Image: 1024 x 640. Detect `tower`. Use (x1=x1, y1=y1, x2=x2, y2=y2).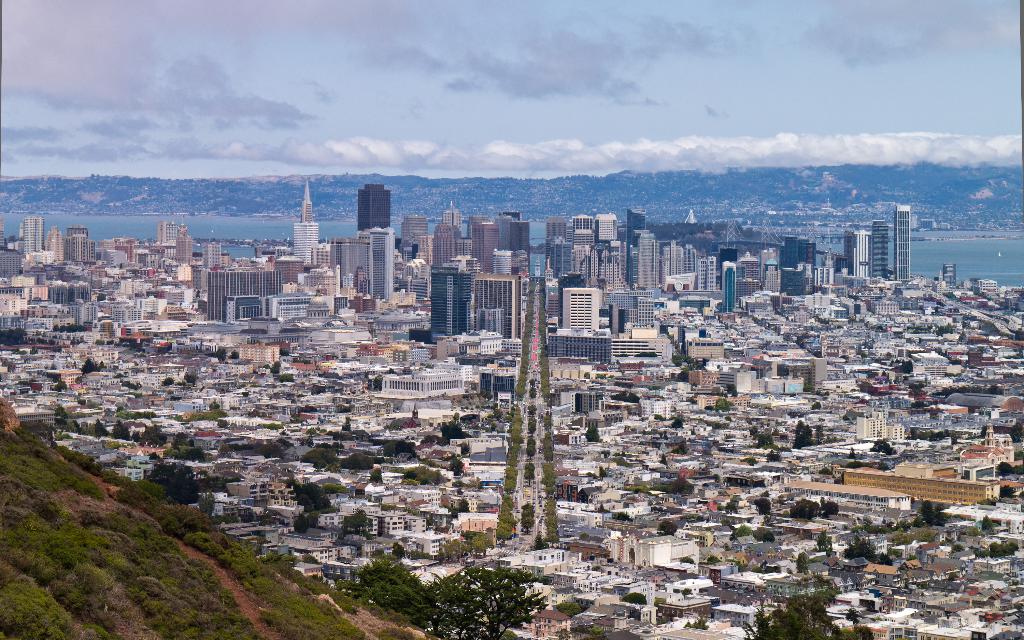
(x1=430, y1=257, x2=465, y2=340).
